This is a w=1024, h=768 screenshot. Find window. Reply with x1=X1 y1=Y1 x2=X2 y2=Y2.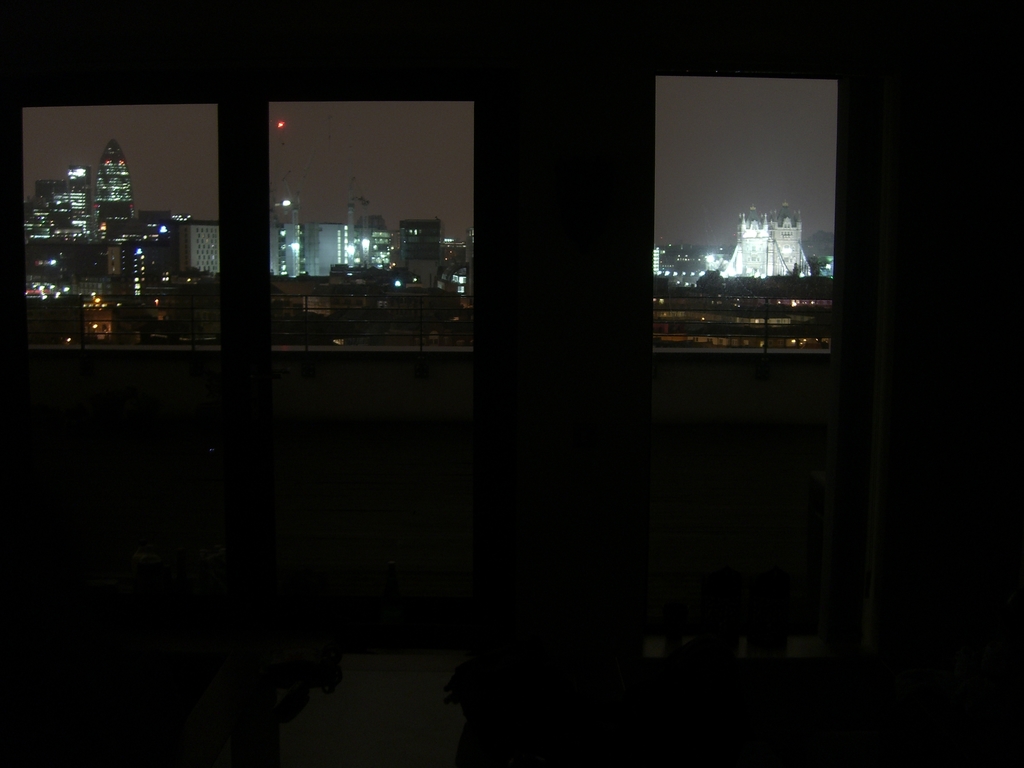
x1=17 y1=104 x2=222 y2=346.
